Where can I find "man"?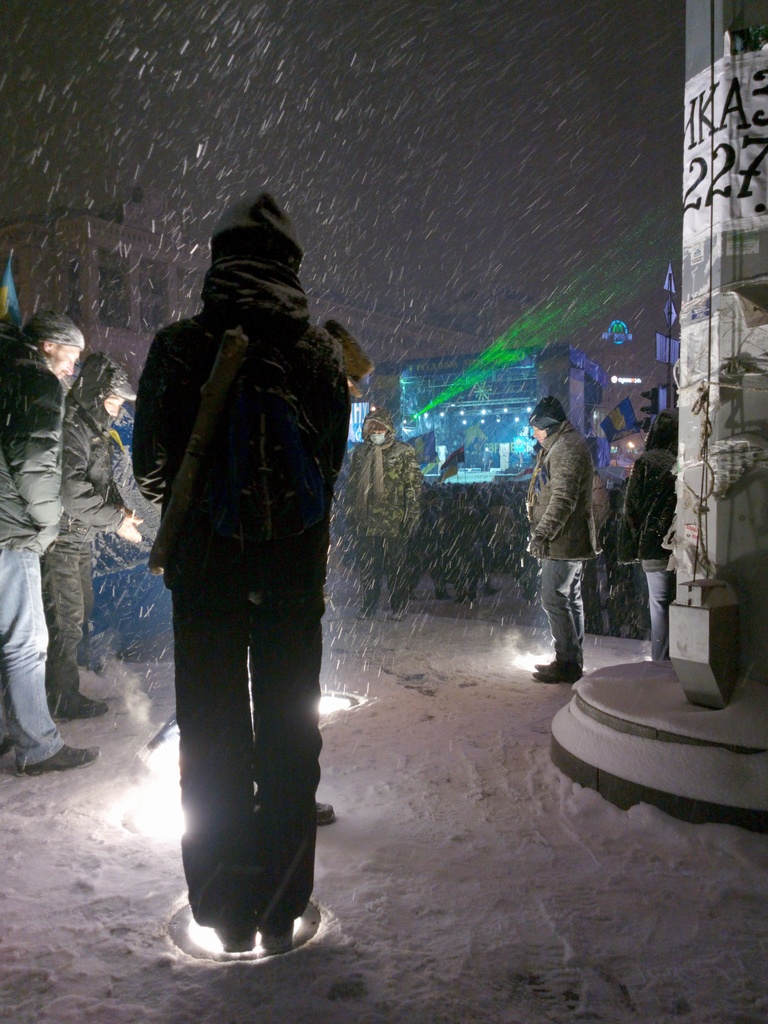
You can find it at [125,209,374,952].
